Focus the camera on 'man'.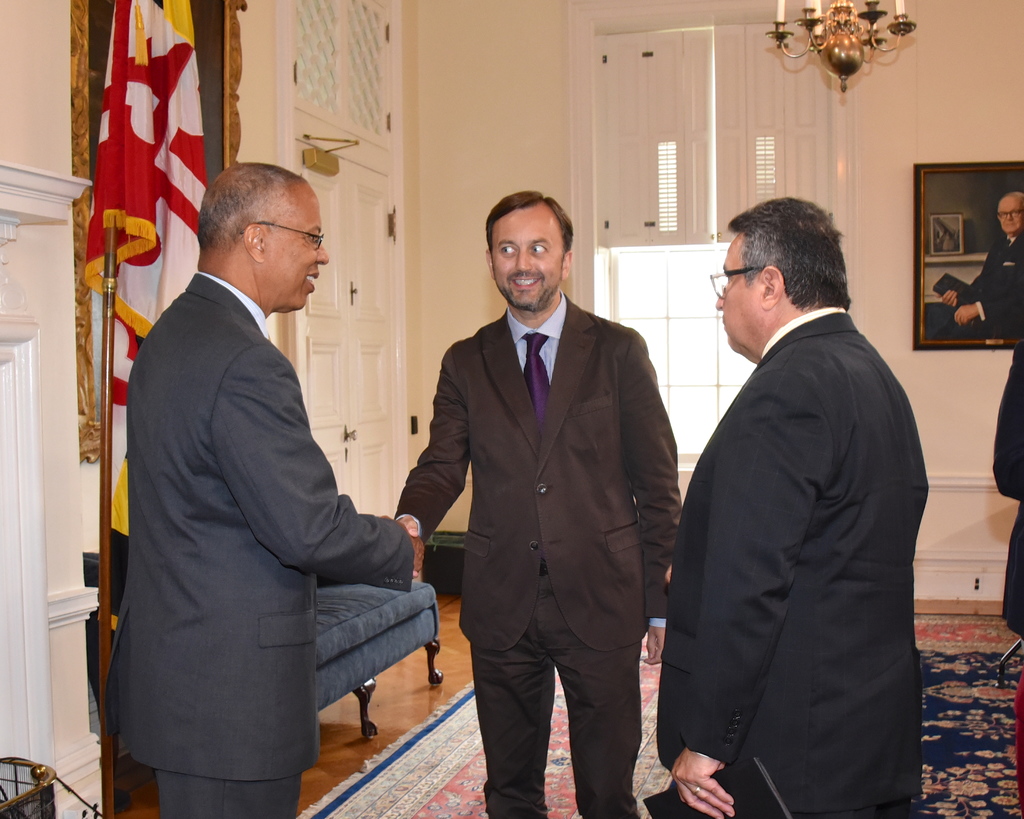
Focus region: crop(941, 197, 1023, 351).
